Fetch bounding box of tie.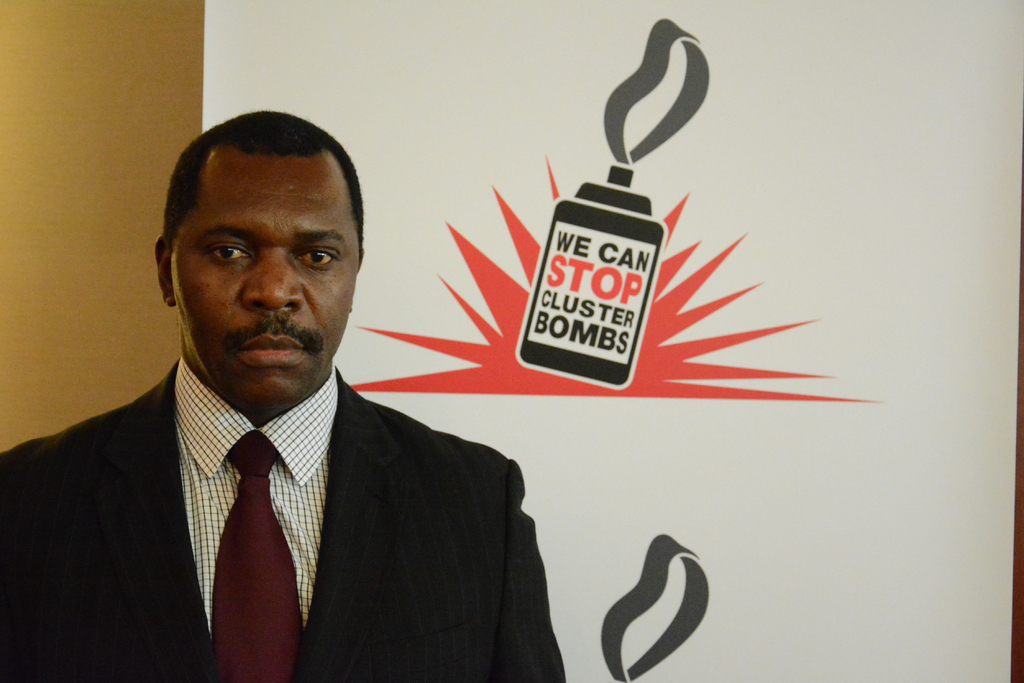
Bbox: l=211, t=428, r=311, b=682.
